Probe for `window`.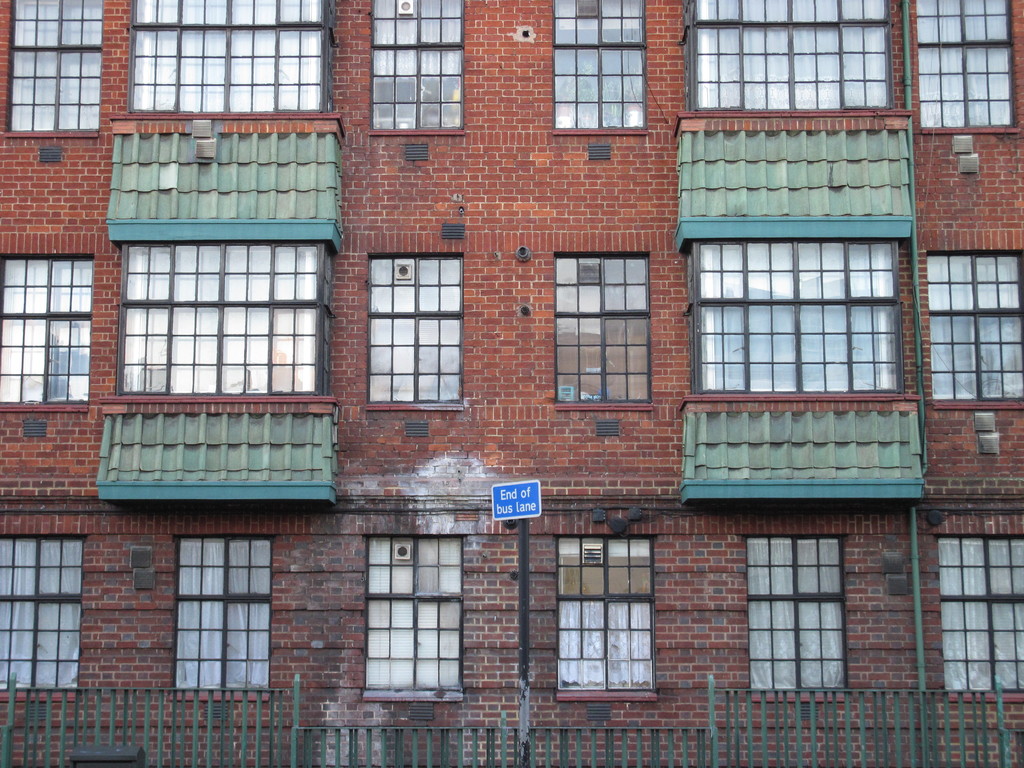
Probe result: {"left": 748, "top": 536, "right": 848, "bottom": 689}.
